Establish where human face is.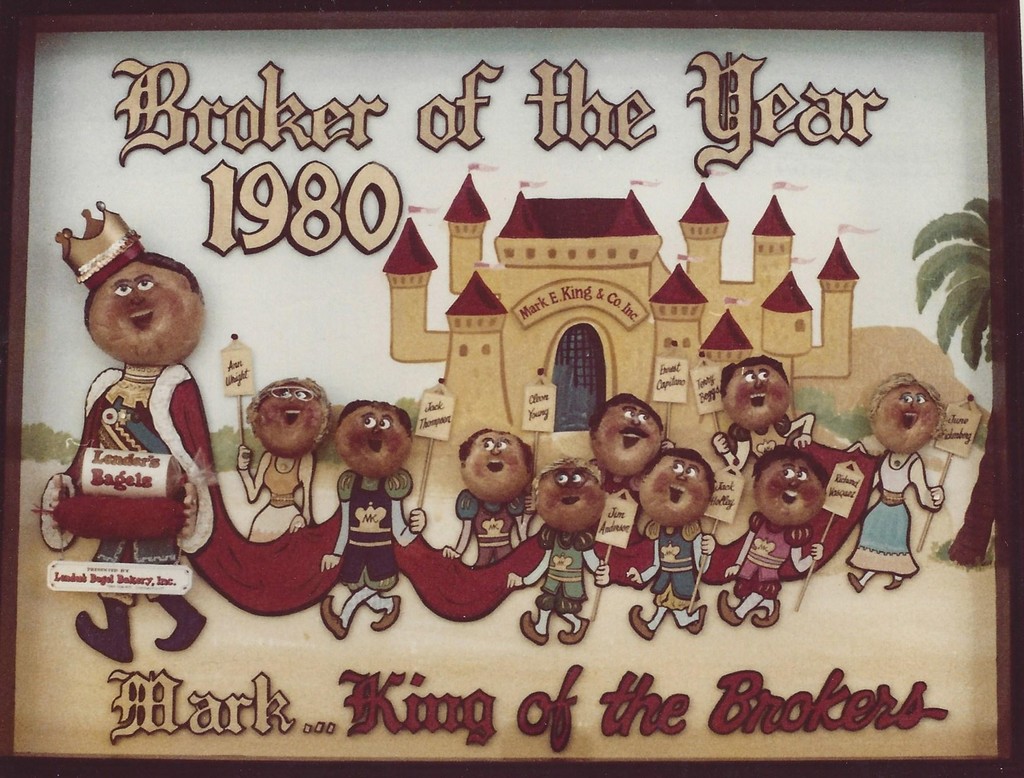
Established at detection(873, 384, 940, 455).
